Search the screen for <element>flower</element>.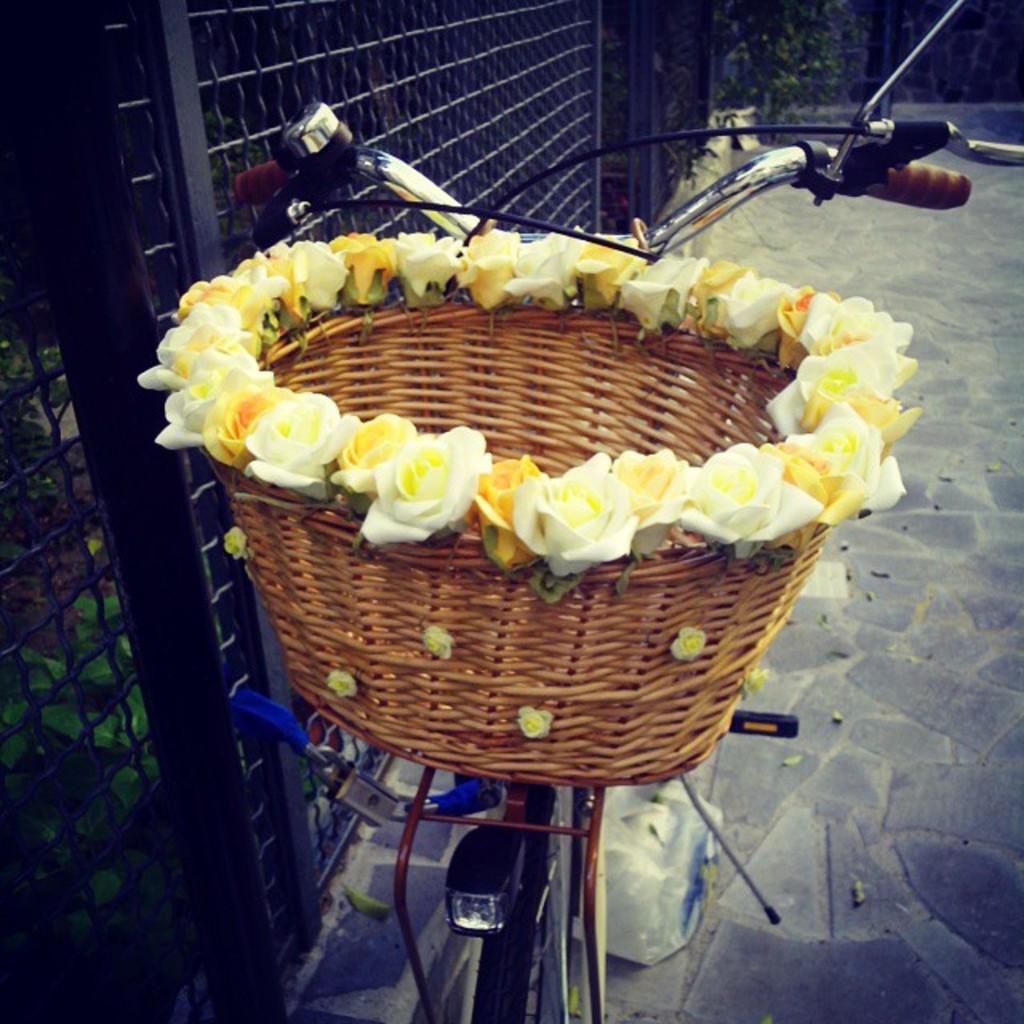
Found at [x1=514, y1=707, x2=549, y2=746].
